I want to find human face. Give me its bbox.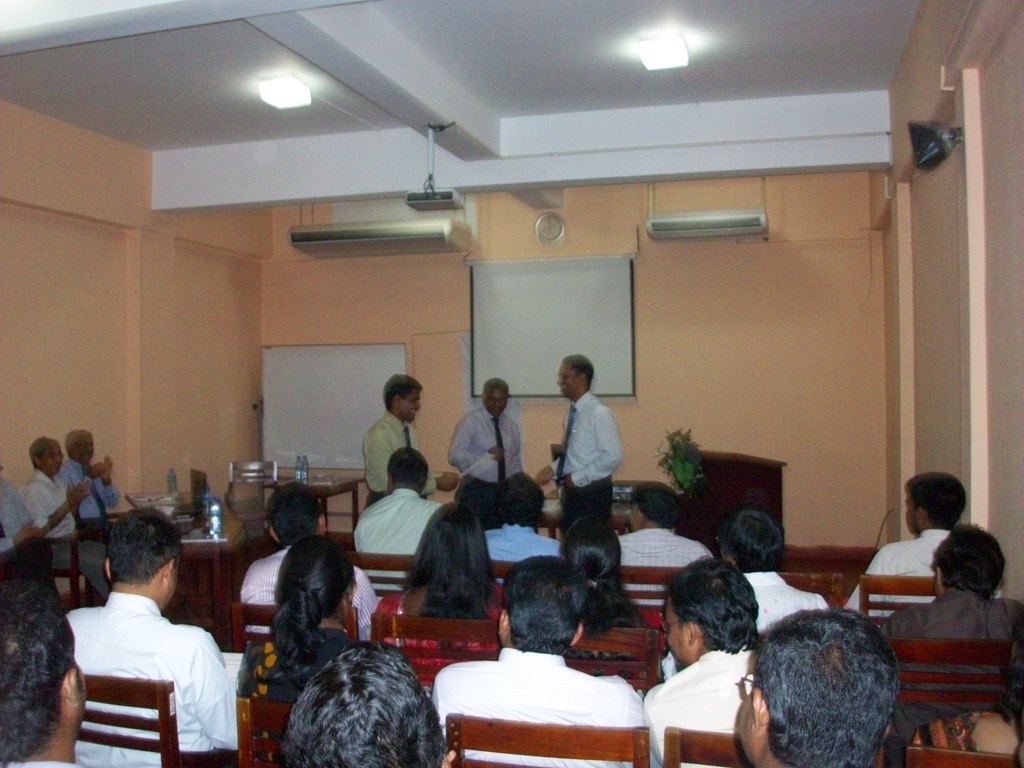
907, 497, 919, 536.
